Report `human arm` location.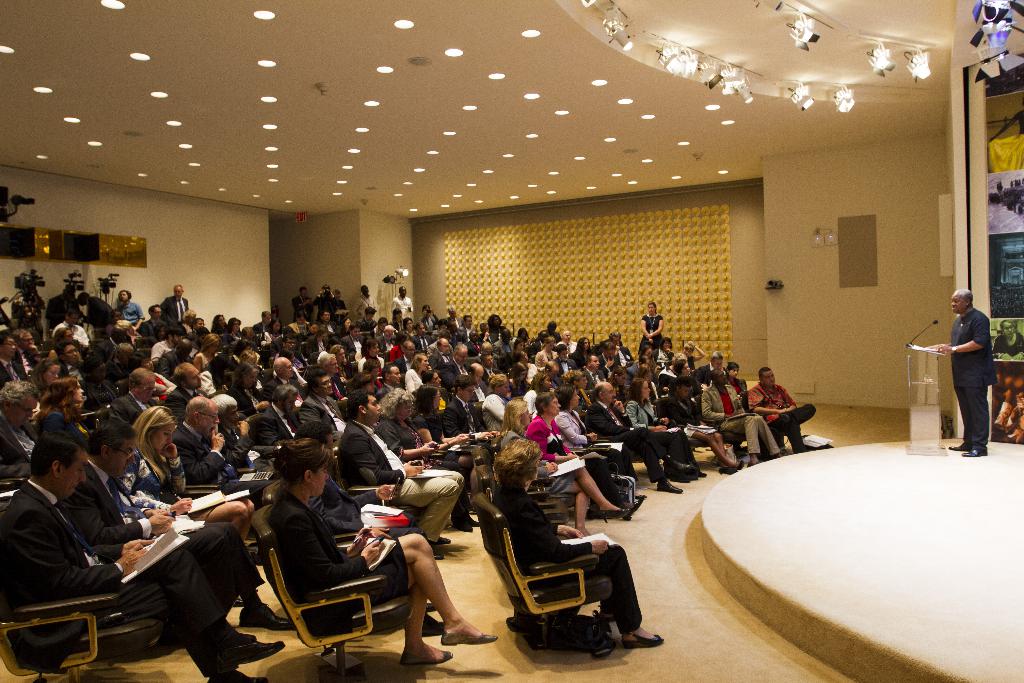
Report: <box>199,358,203,365</box>.
